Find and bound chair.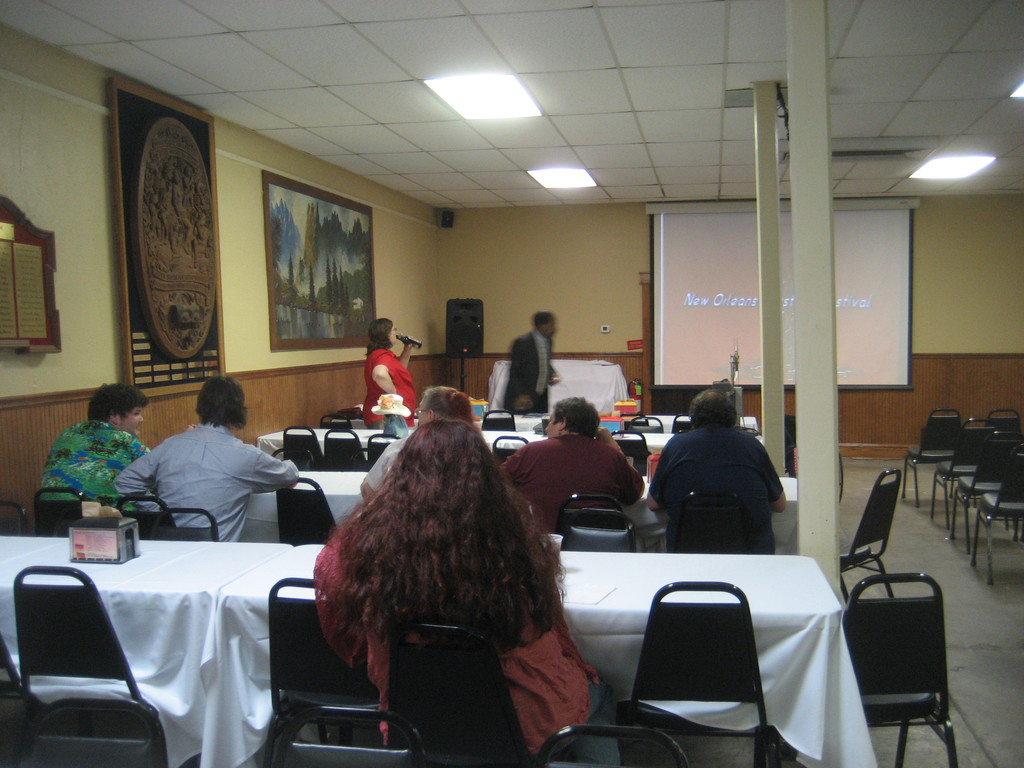
Bound: BBox(31, 483, 99, 538).
